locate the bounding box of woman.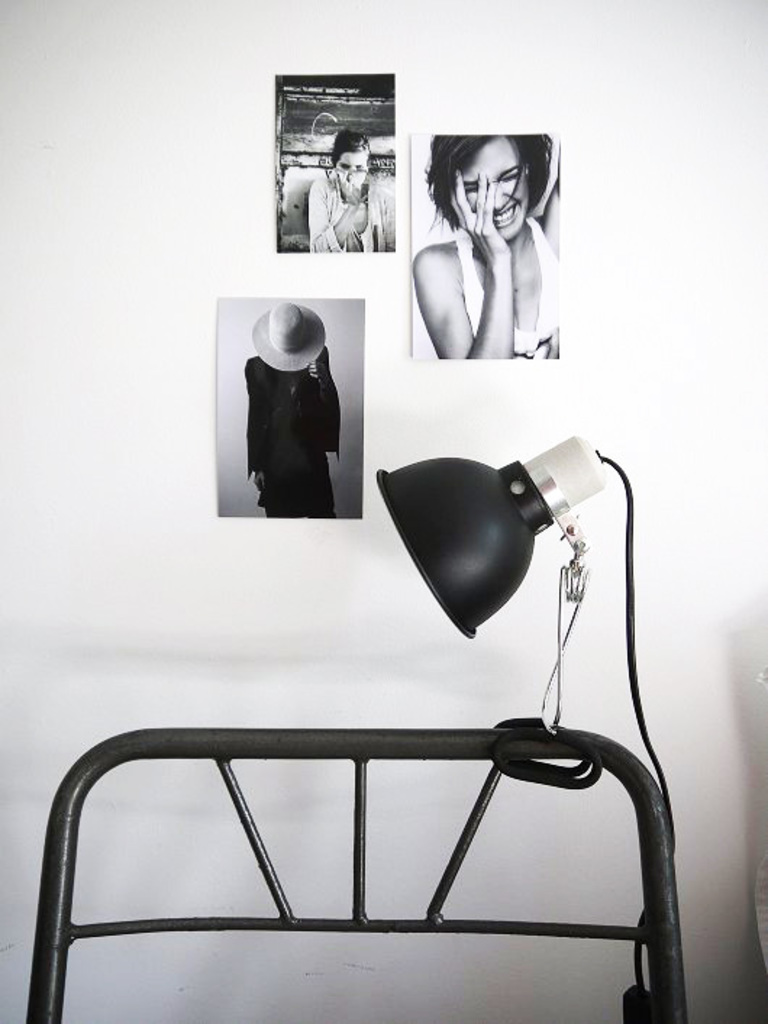
Bounding box: bbox=(409, 109, 562, 375).
